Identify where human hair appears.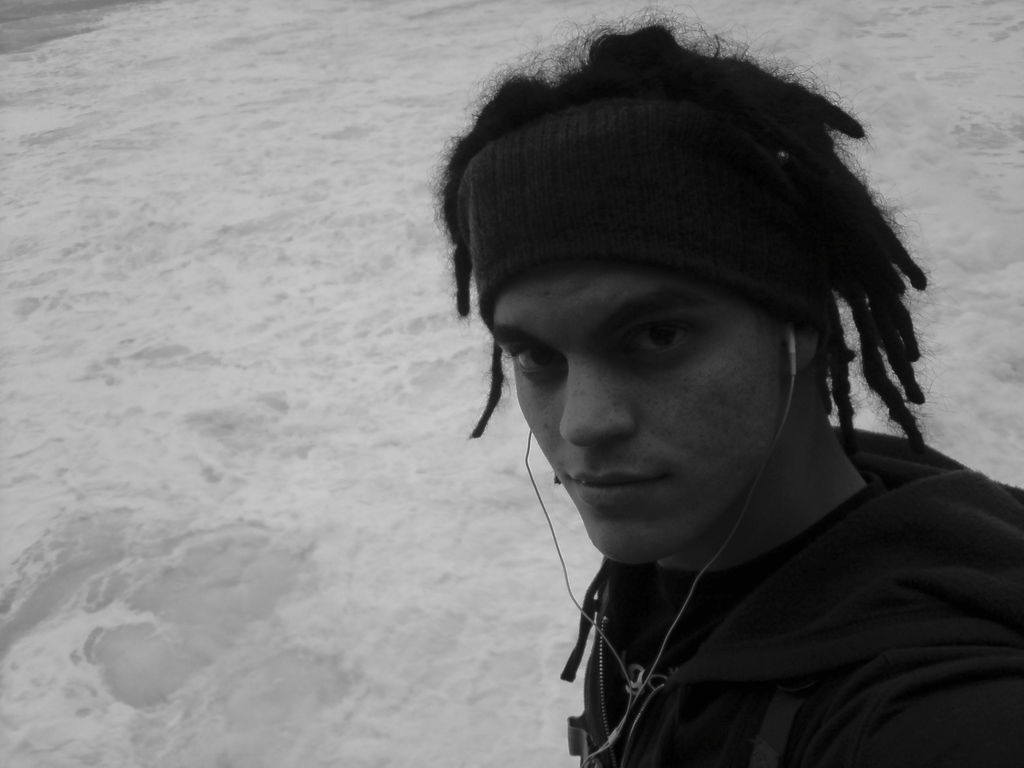
Appears at (459,36,925,468).
